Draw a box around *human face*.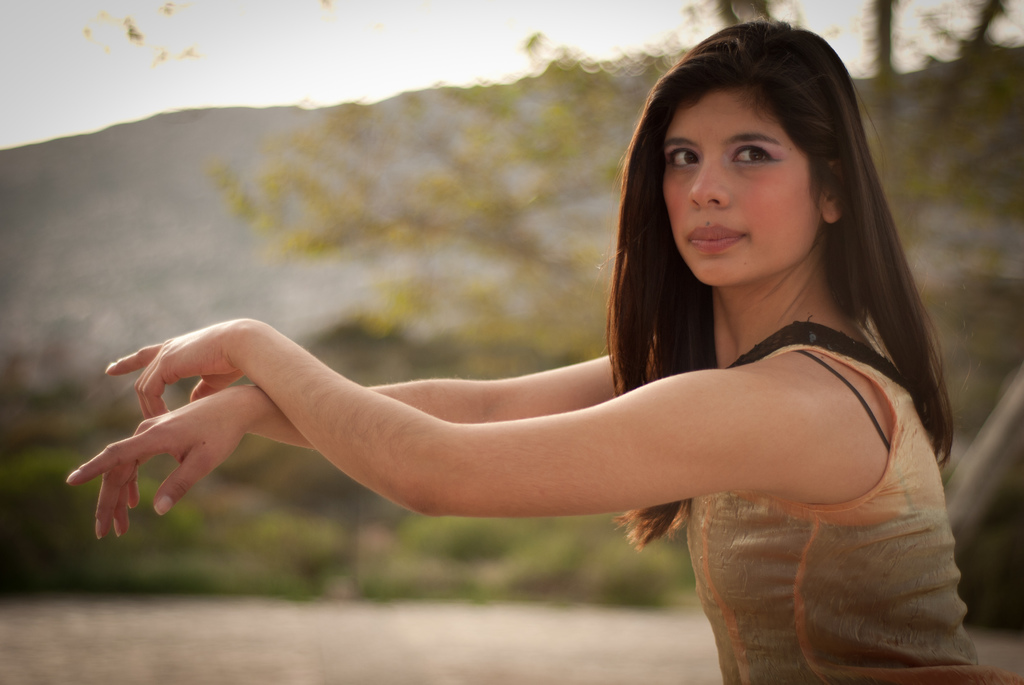
[left=661, top=93, right=822, bottom=287].
